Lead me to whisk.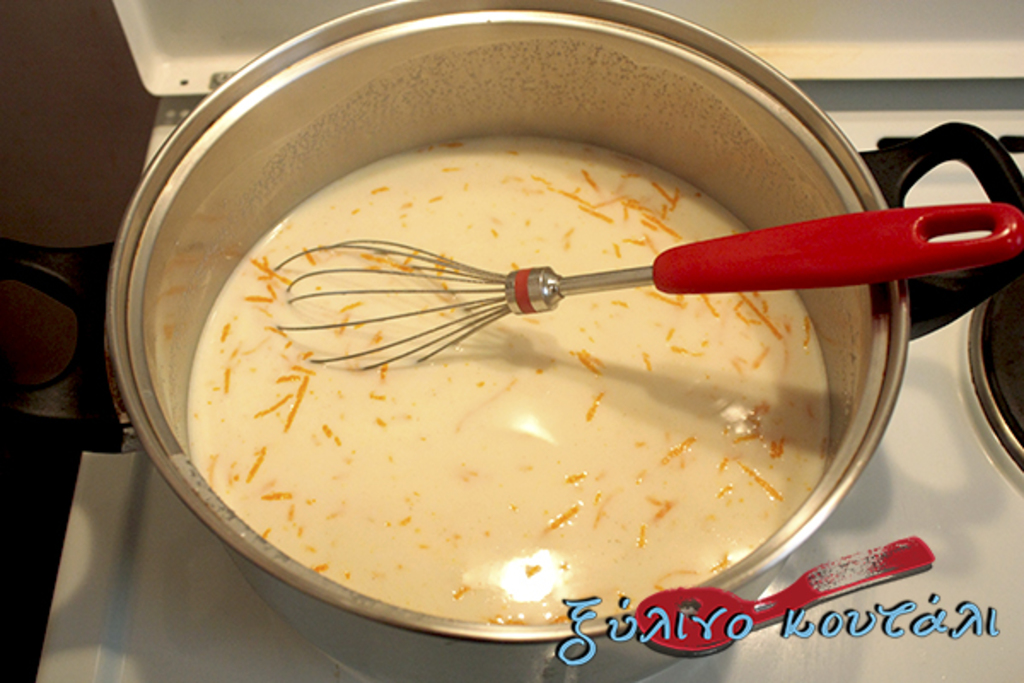
Lead to 268 201 1022 381.
